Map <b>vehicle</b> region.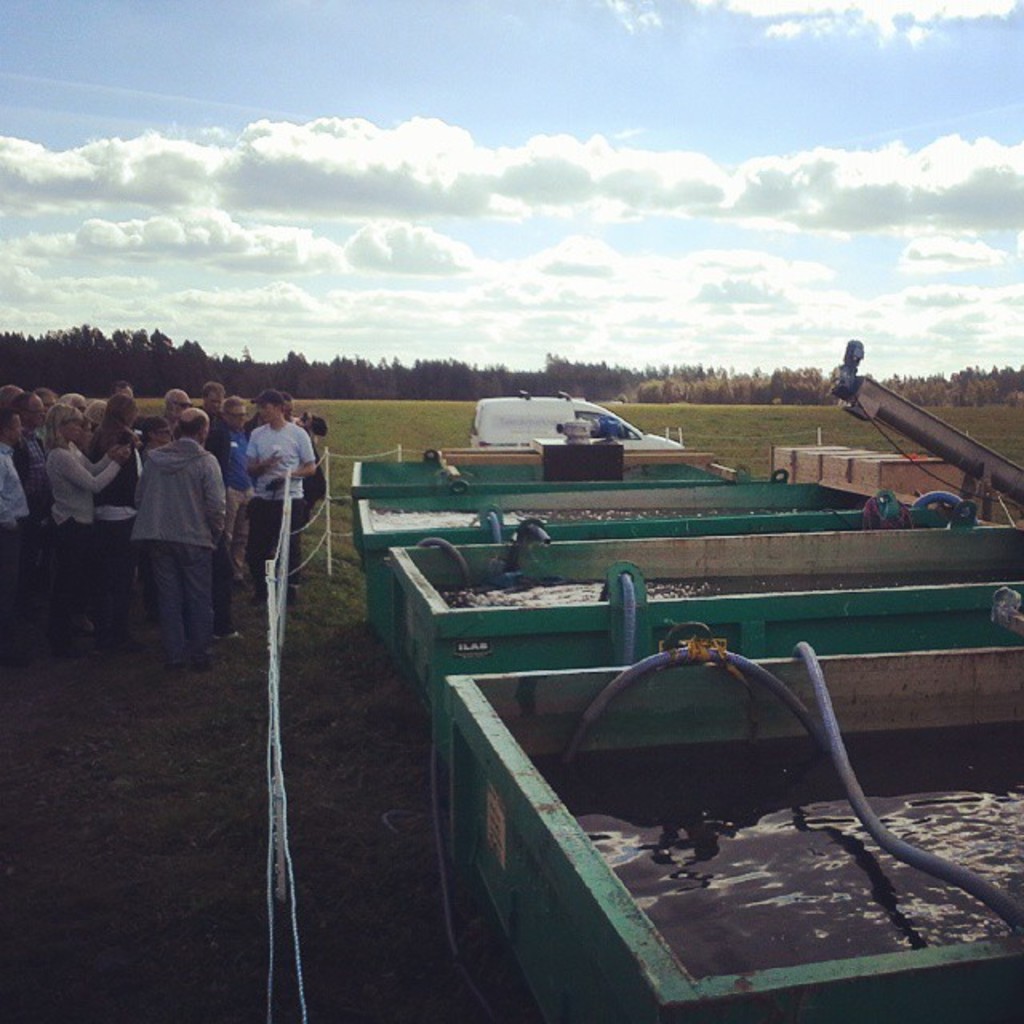
Mapped to 454, 392, 688, 475.
